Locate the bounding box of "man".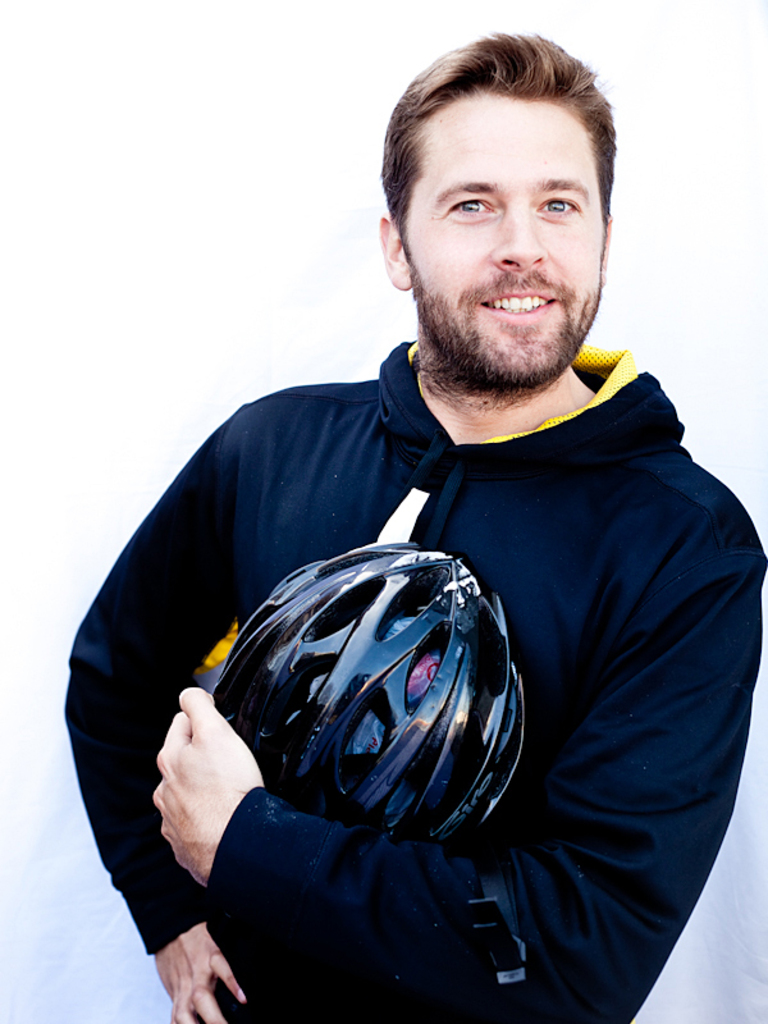
Bounding box: bbox=(90, 58, 751, 1023).
